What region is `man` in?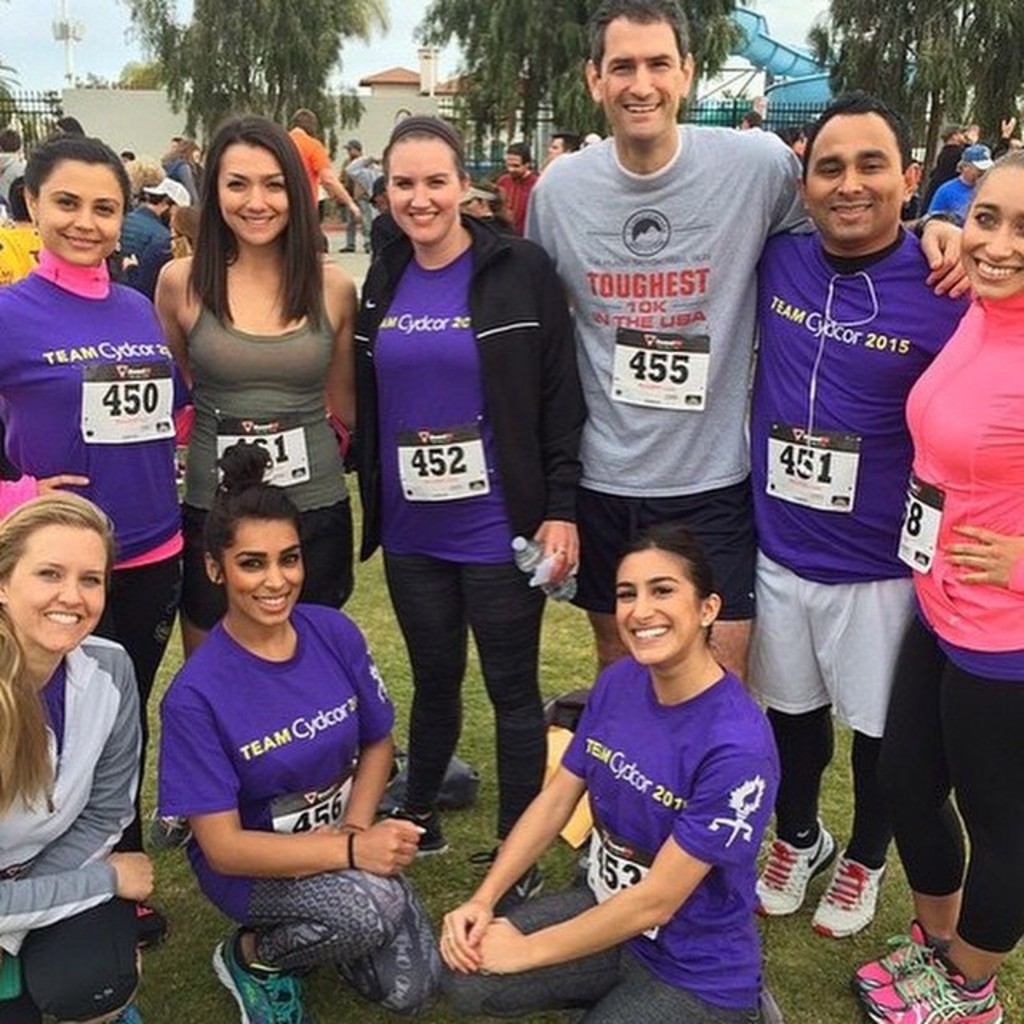
(549,126,581,163).
